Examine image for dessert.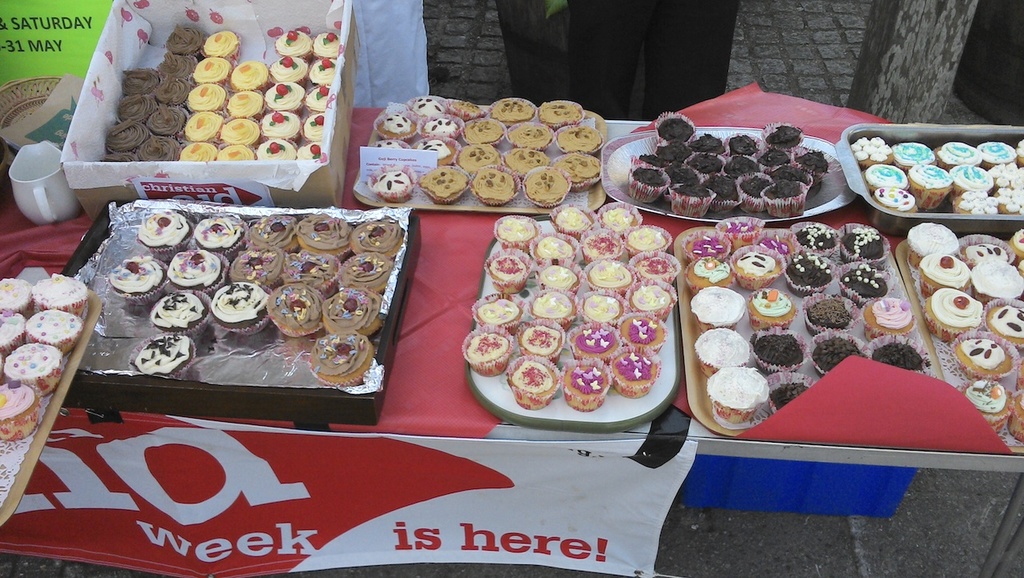
Examination result: locate(366, 171, 406, 207).
